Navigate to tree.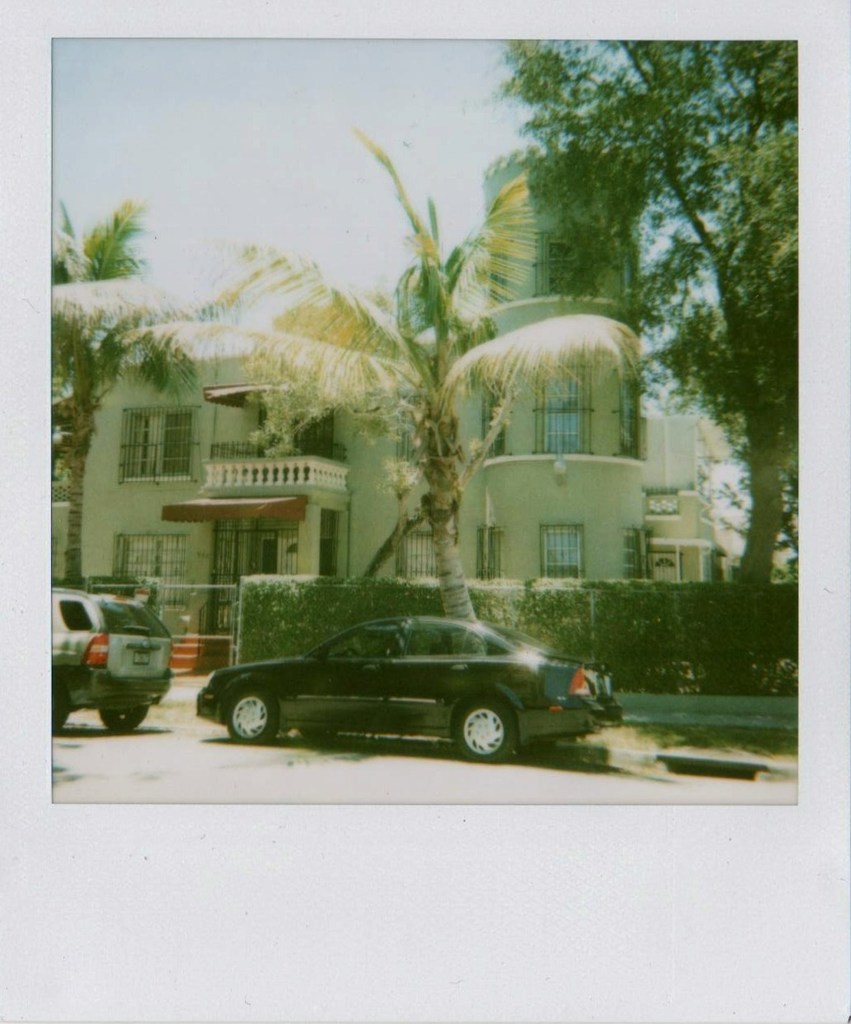
Navigation target: {"left": 50, "top": 192, "right": 232, "bottom": 586}.
